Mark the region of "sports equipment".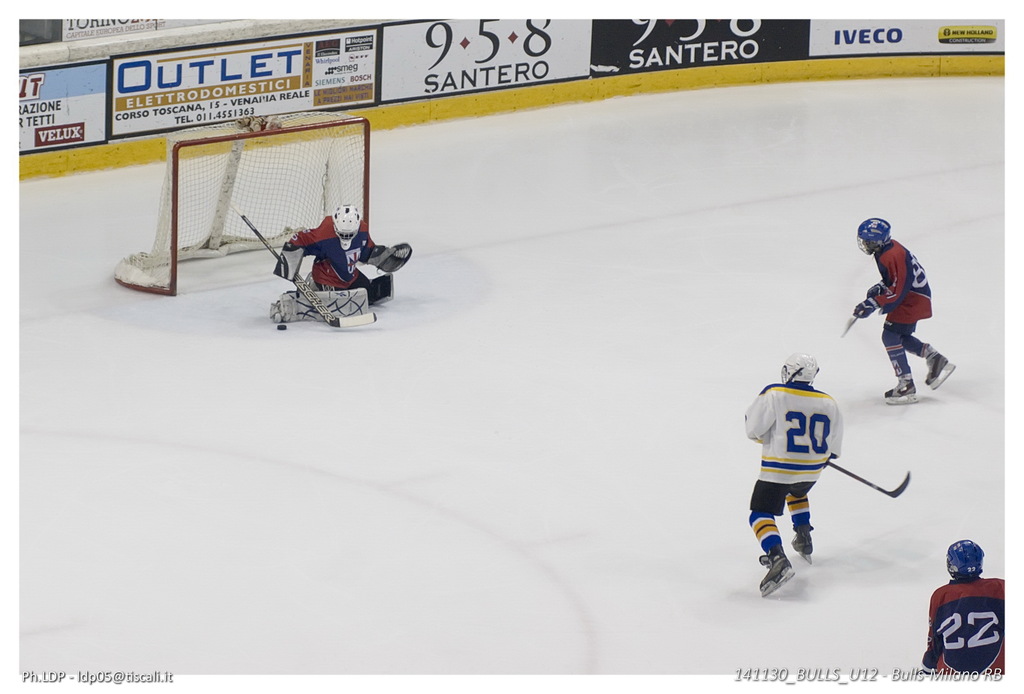
Region: <box>856,213,886,254</box>.
